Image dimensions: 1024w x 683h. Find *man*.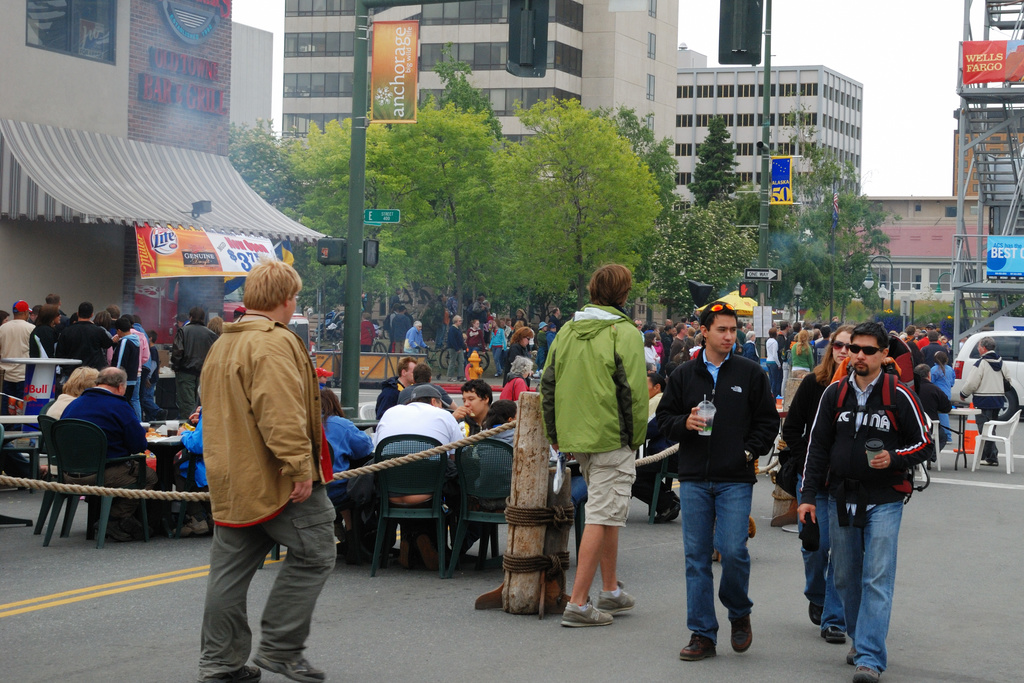
<region>451, 378, 494, 445</region>.
